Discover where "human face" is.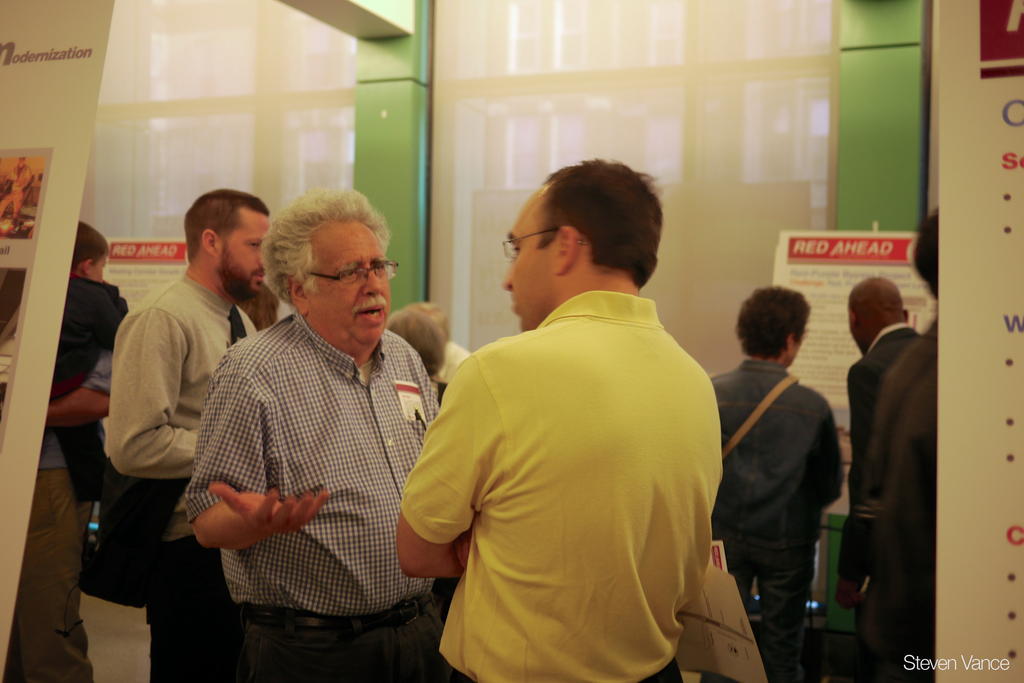
Discovered at (x1=504, y1=189, x2=548, y2=325).
